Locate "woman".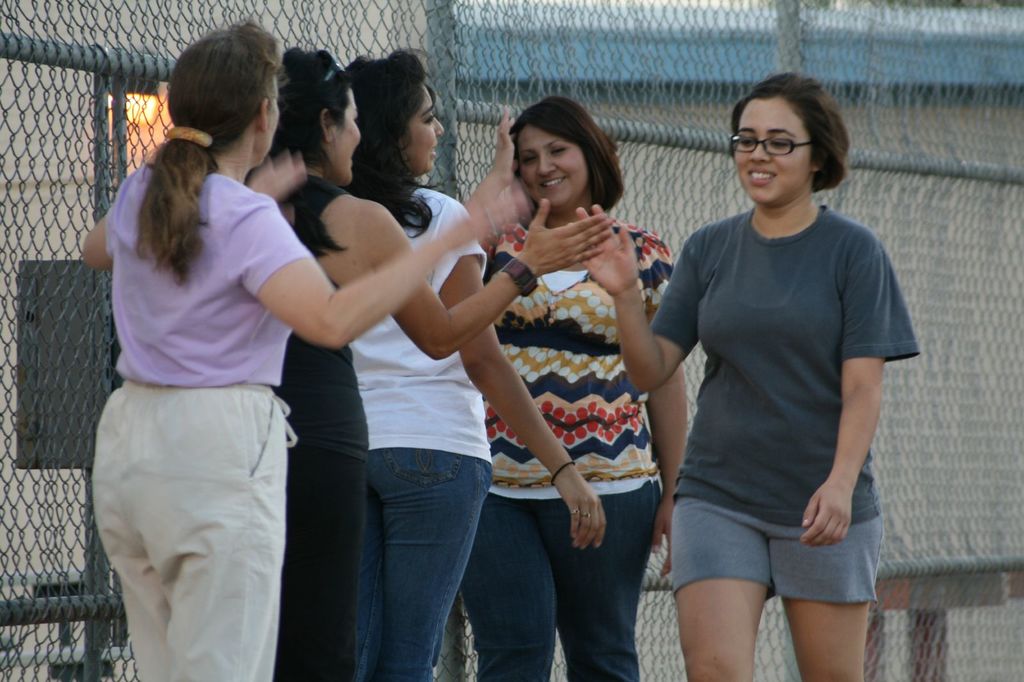
Bounding box: 572 65 915 681.
